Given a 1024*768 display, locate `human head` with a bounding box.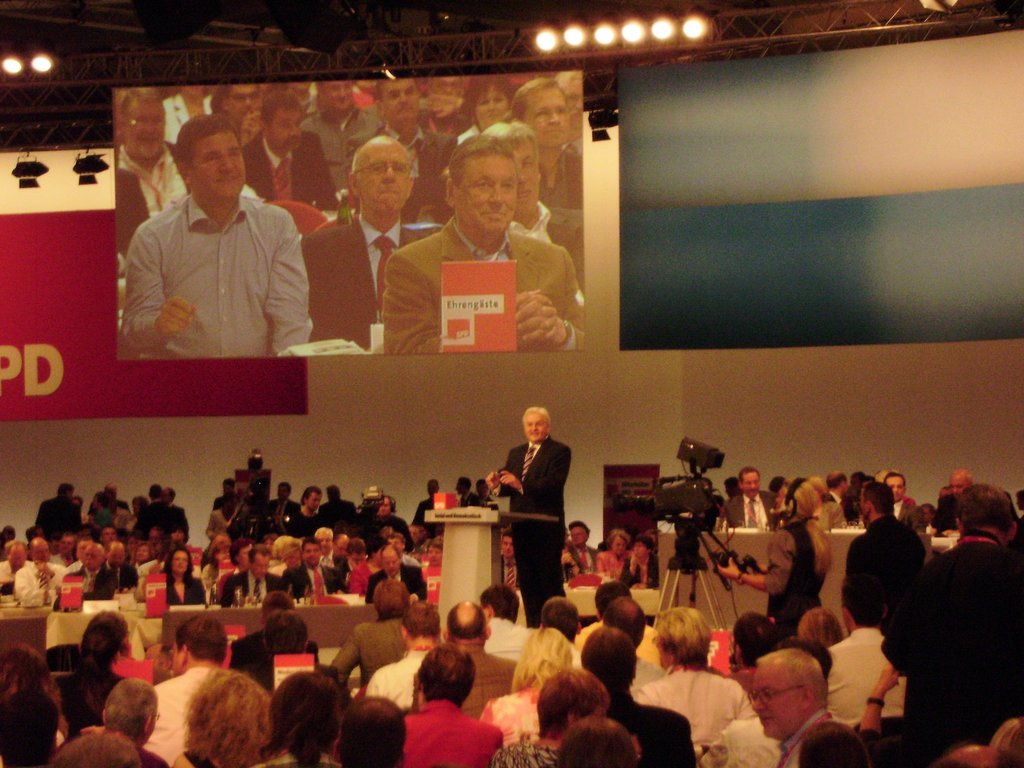
Located: (557,719,636,767).
